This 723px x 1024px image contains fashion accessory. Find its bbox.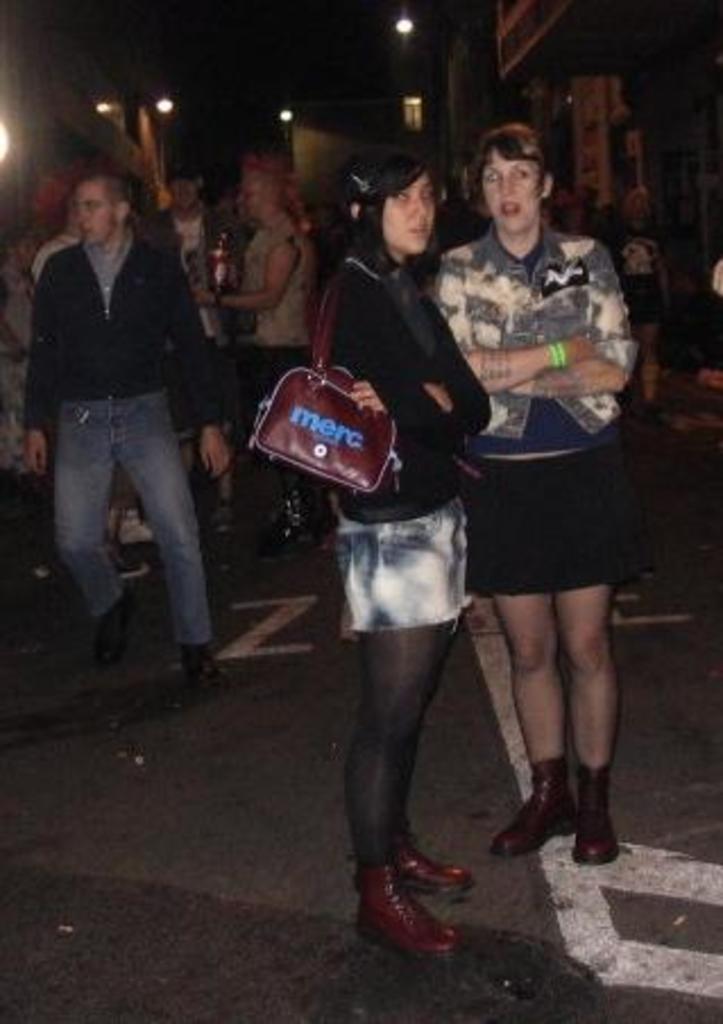
179 650 233 686.
